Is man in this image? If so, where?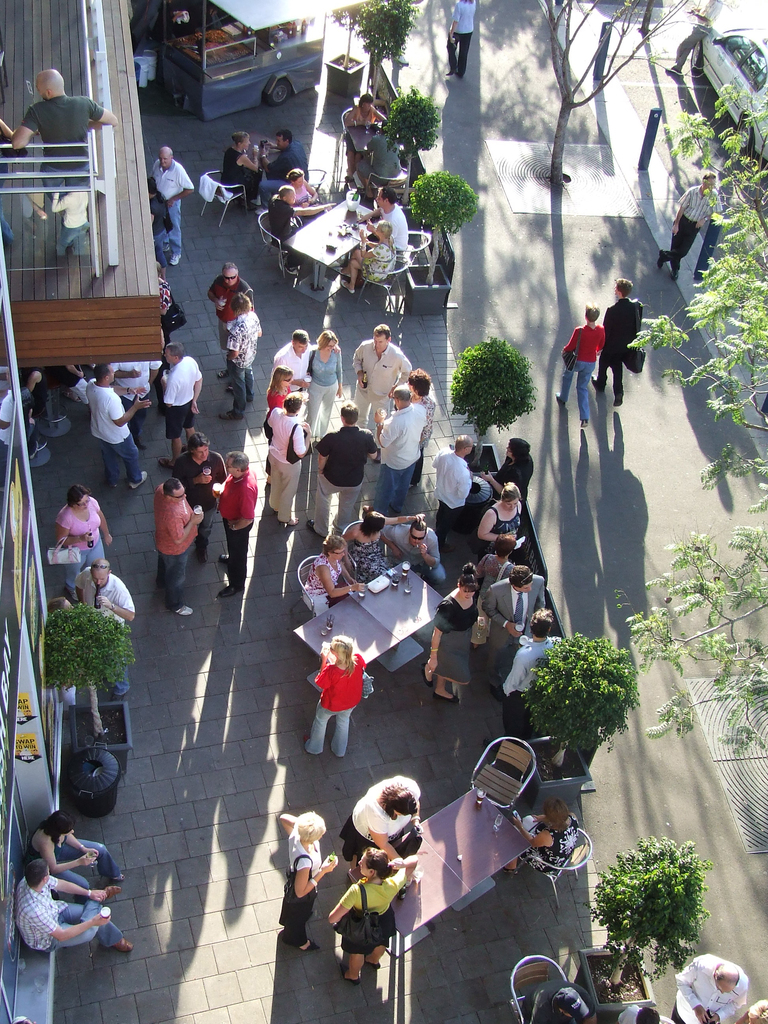
Yes, at <region>589, 274, 647, 404</region>.
